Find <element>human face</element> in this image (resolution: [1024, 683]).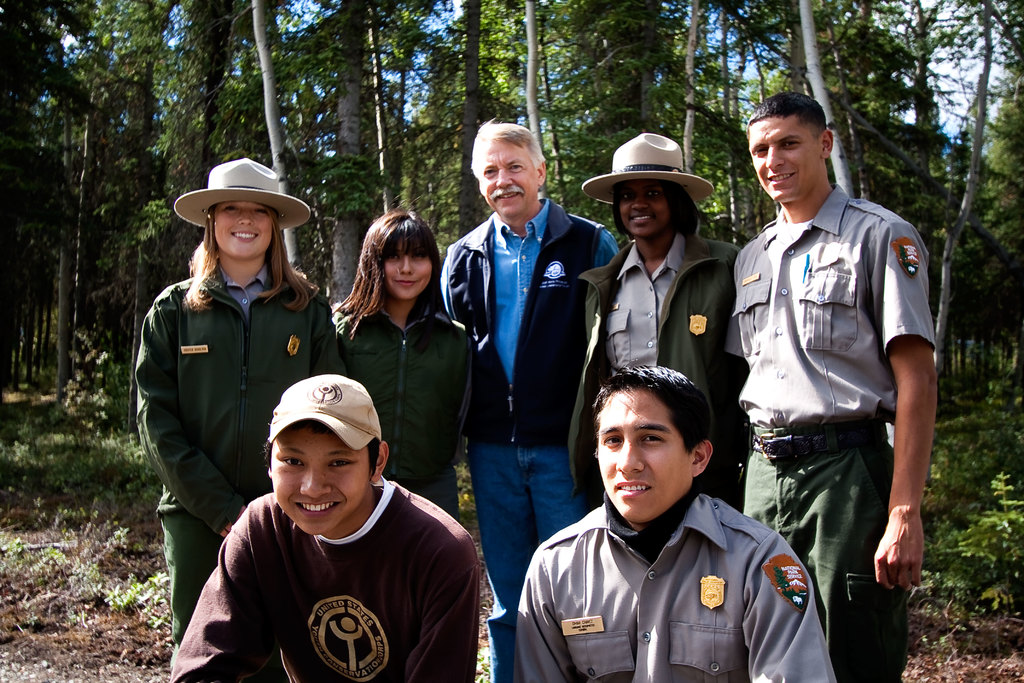
<box>479,134,542,213</box>.
